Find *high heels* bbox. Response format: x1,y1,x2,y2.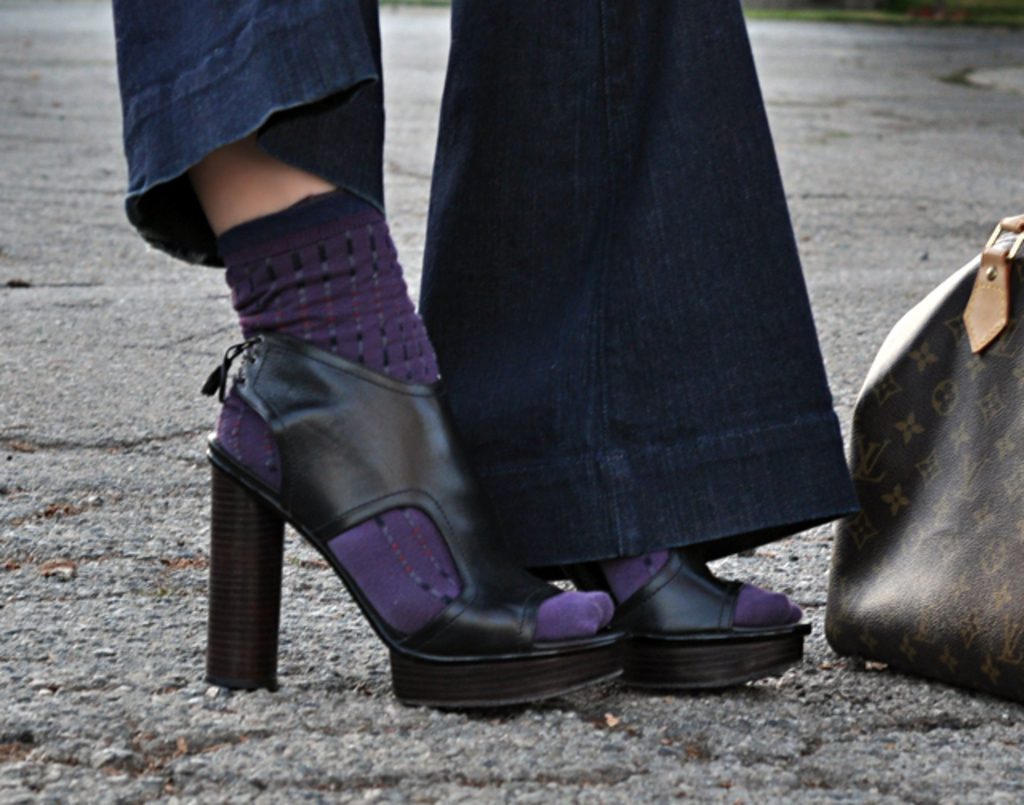
531,551,821,707.
